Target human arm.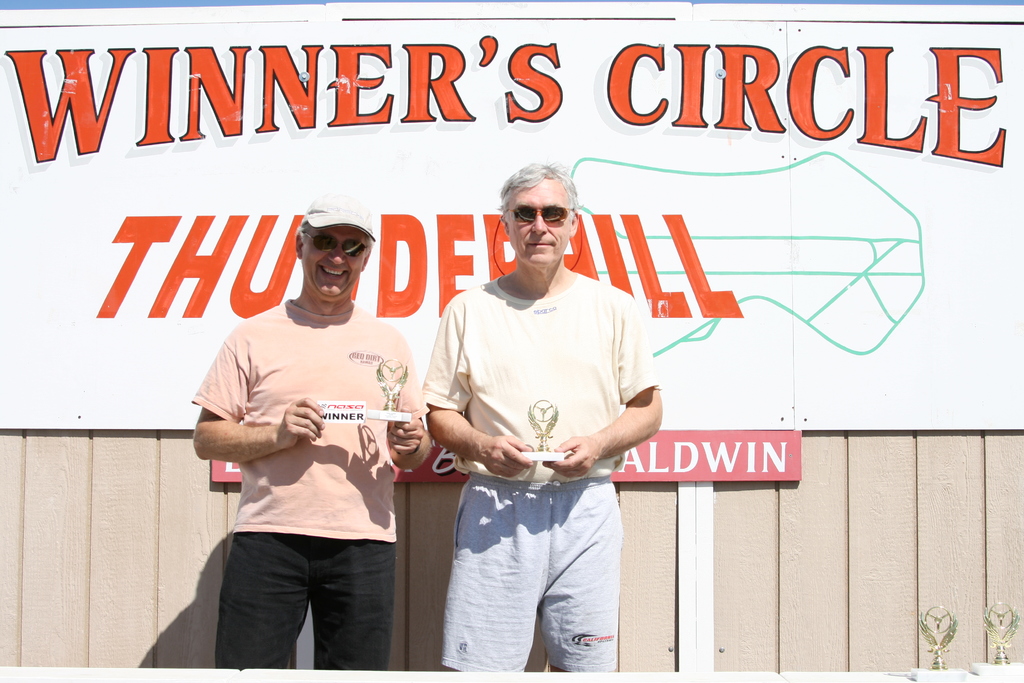
Target region: 193, 342, 330, 468.
